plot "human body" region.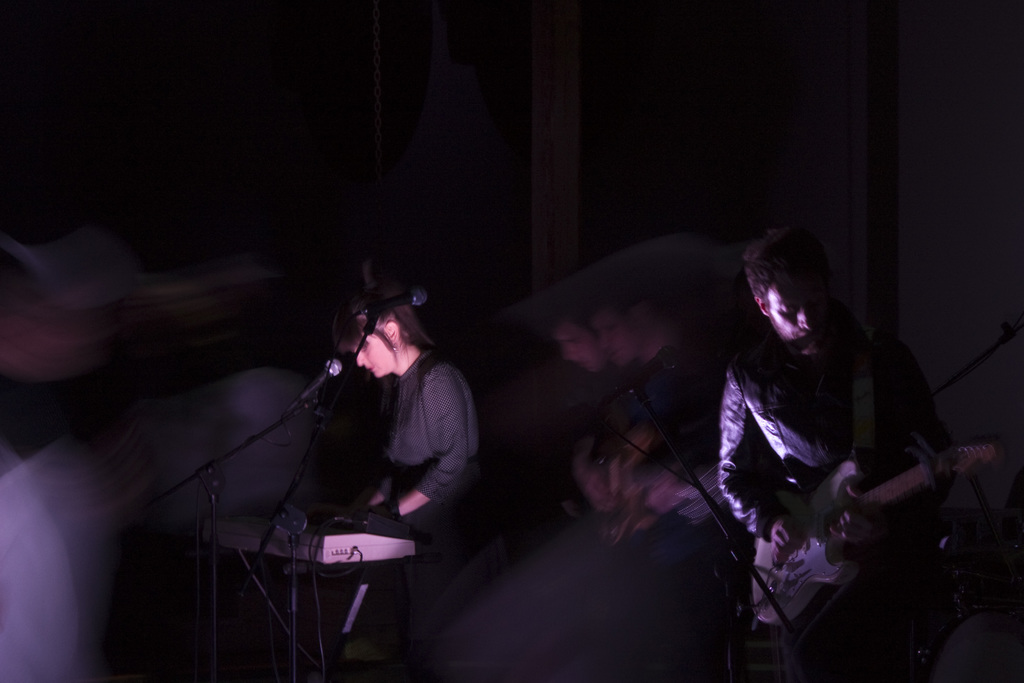
Plotted at [366,285,488,515].
